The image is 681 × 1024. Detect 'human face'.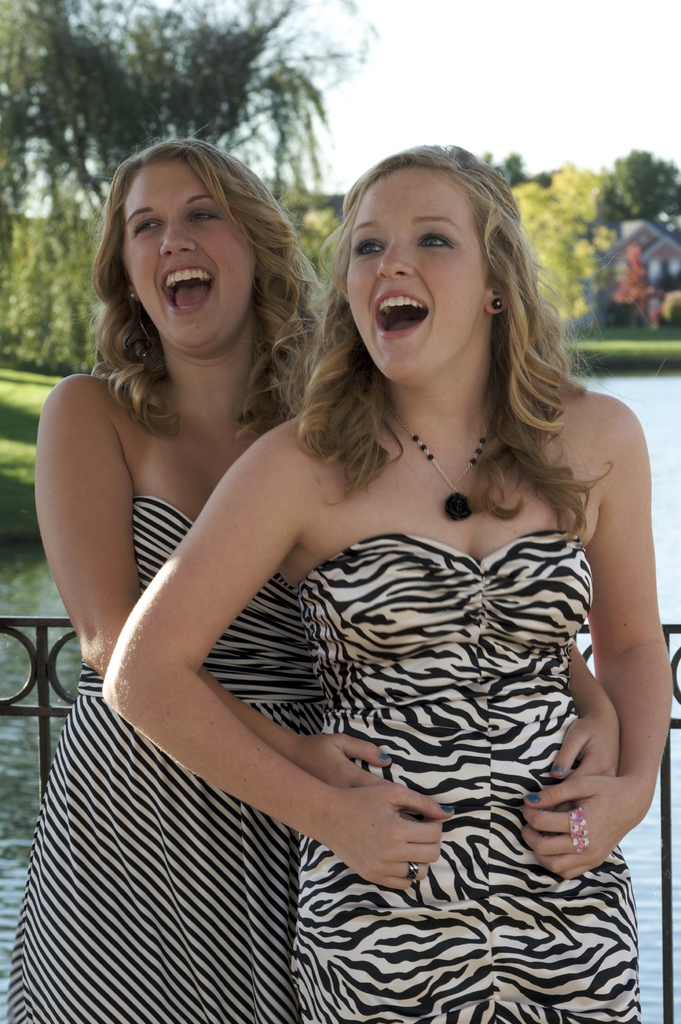
Detection: bbox=(347, 165, 488, 378).
